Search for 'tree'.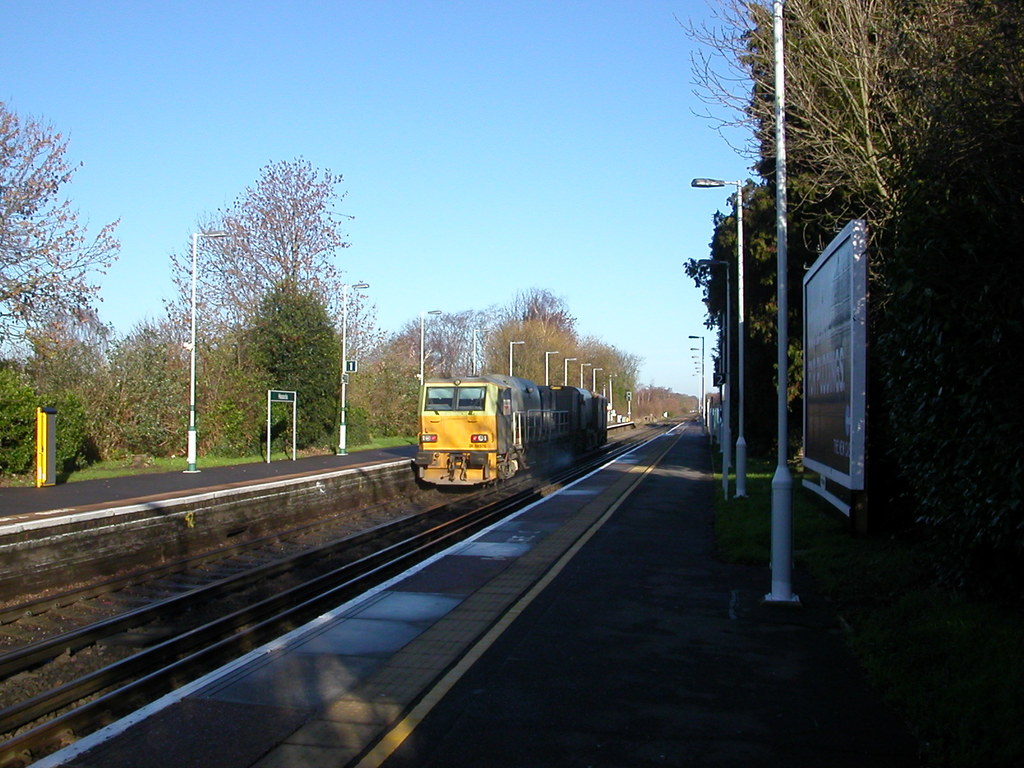
Found at 43/386/88/472.
